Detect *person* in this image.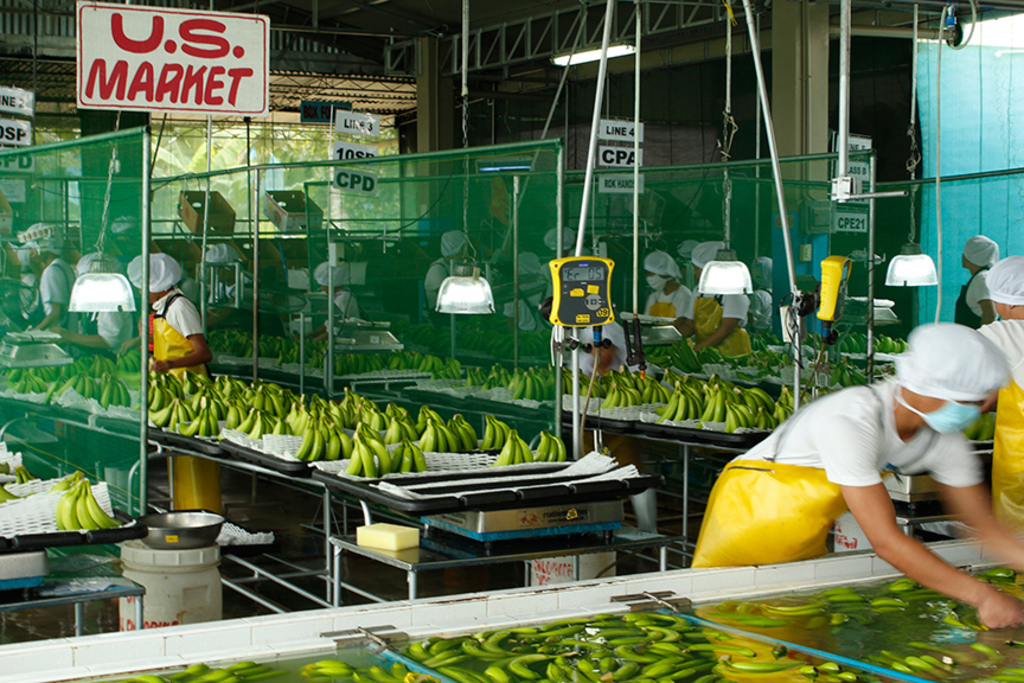
Detection: select_region(969, 255, 1023, 525).
